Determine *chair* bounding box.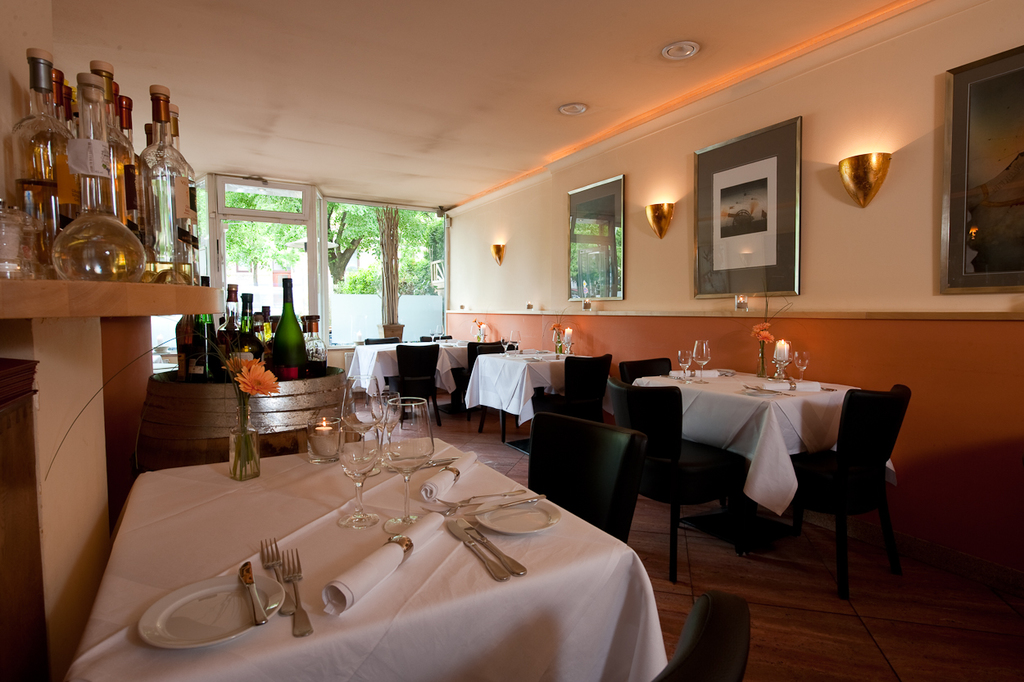
Determined: [left=474, top=343, right=523, bottom=441].
